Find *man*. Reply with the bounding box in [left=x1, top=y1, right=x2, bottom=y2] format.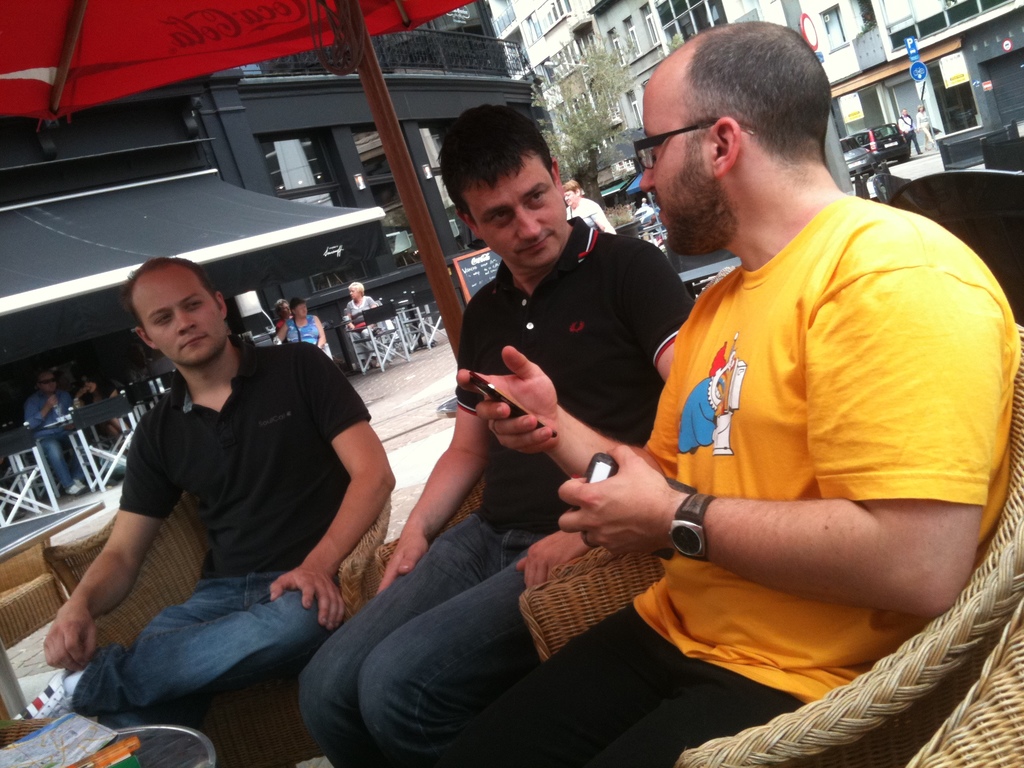
[left=298, top=104, right=696, bottom=767].
